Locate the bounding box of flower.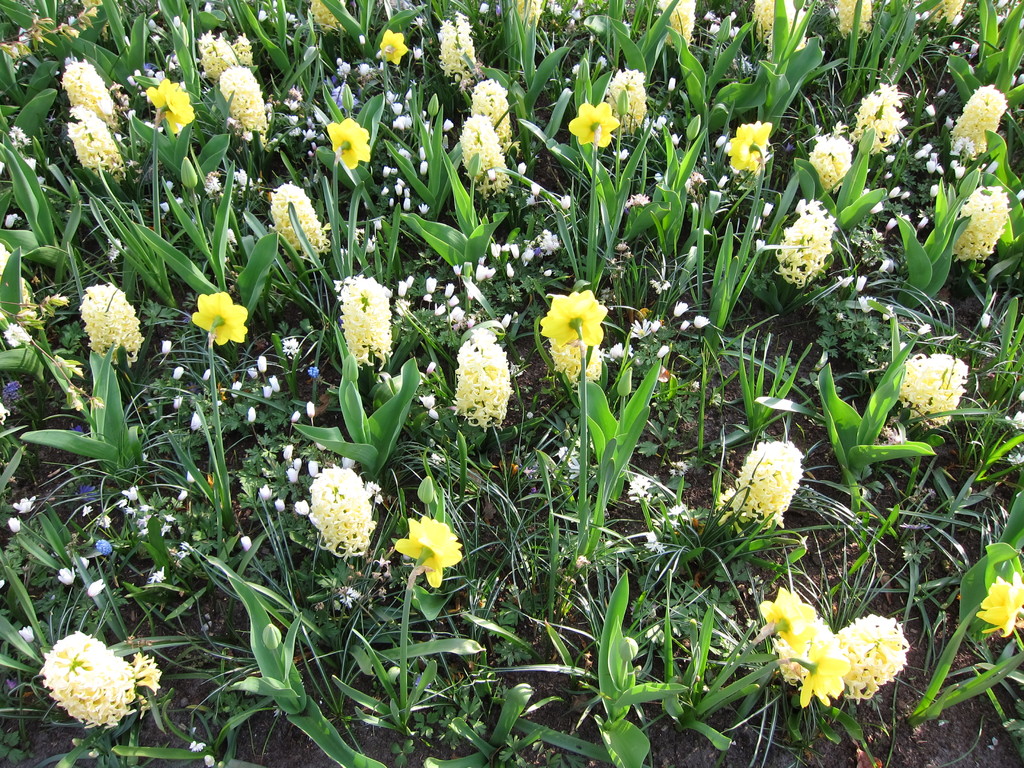
Bounding box: box=[287, 465, 299, 483].
